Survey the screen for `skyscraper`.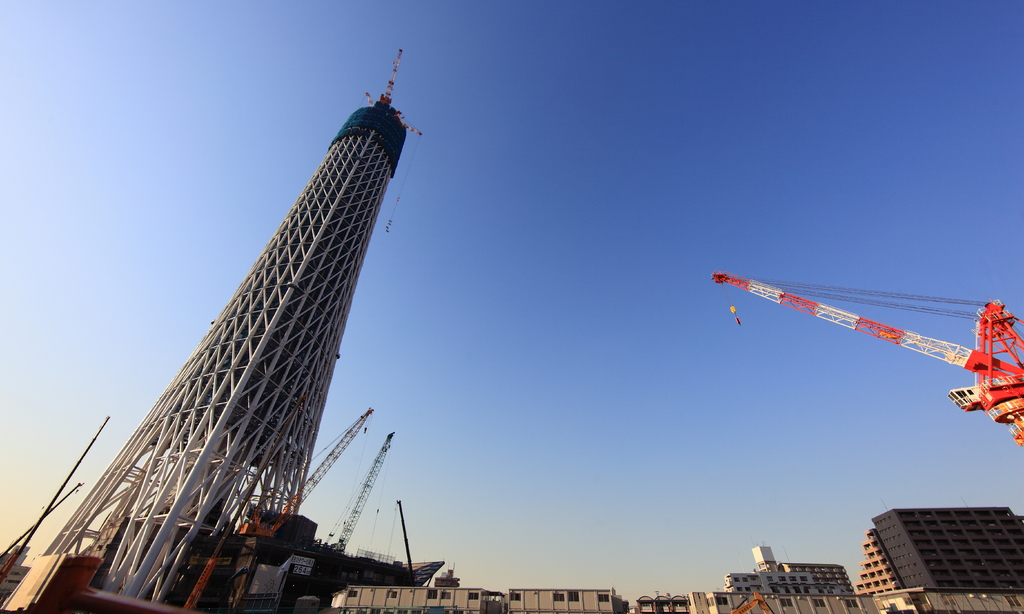
Survey found: <region>858, 501, 1023, 594</region>.
